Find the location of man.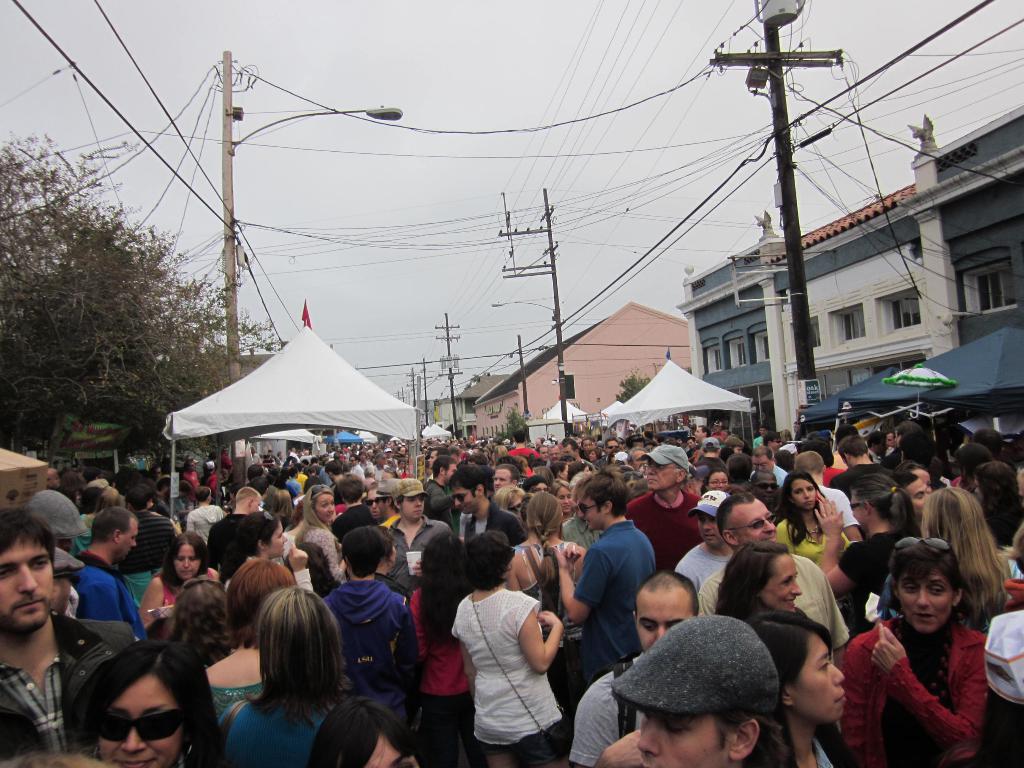
Location: <box>828,435,891,491</box>.
